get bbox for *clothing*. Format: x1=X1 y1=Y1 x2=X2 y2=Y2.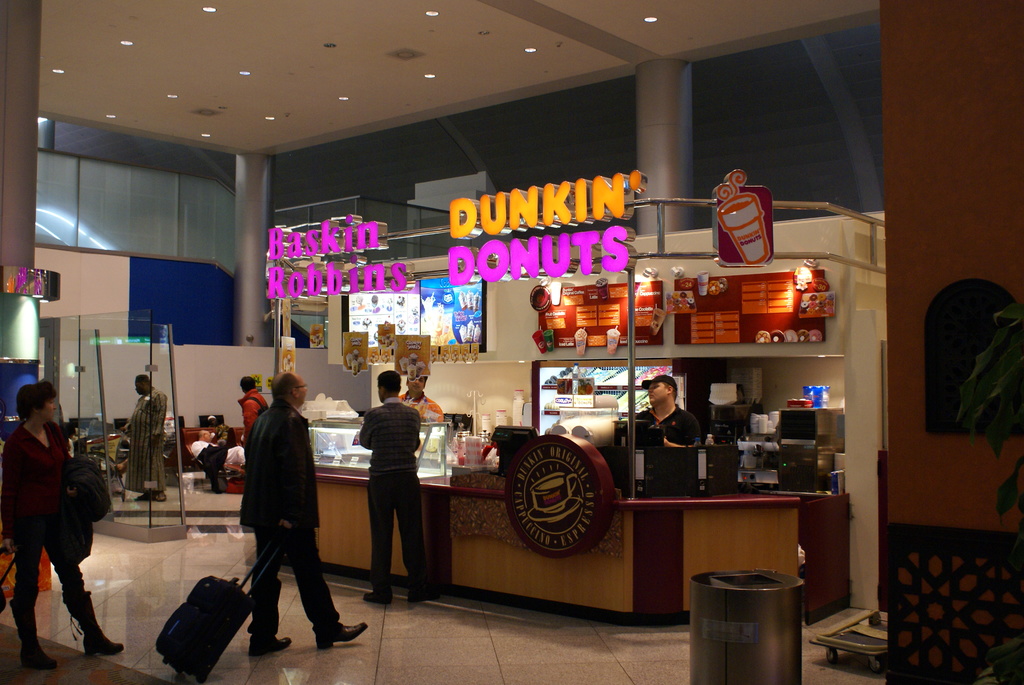
x1=0 y1=420 x2=88 y2=636.
